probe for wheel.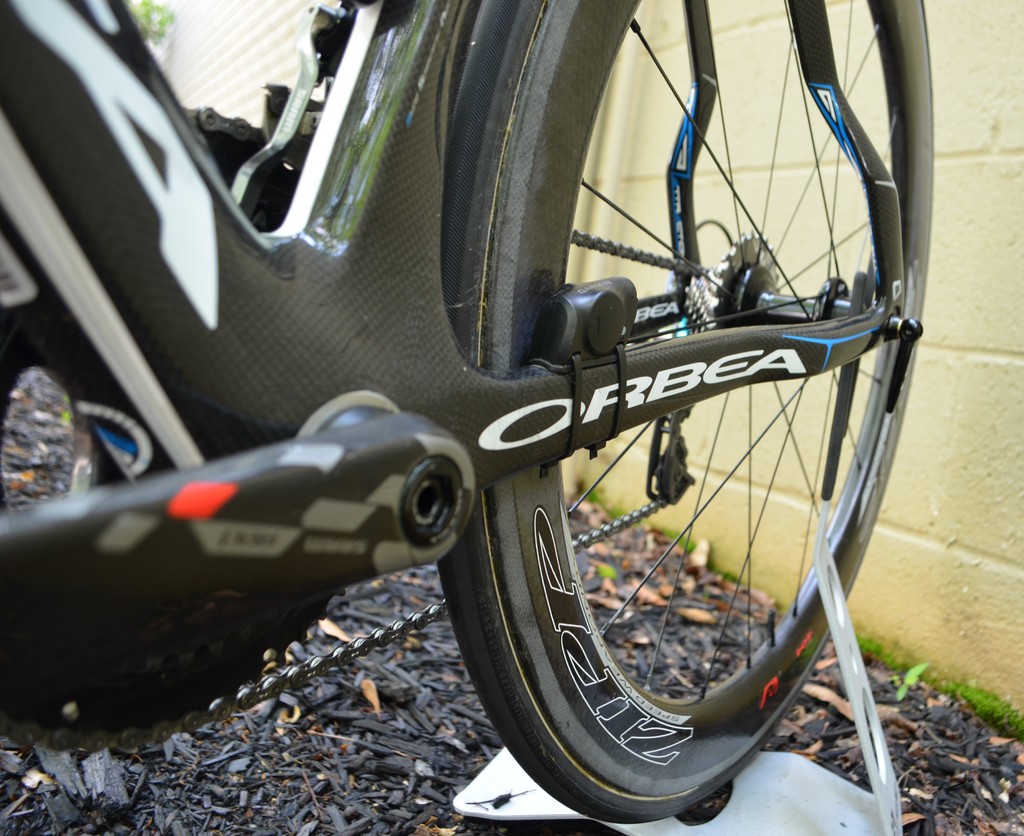
Probe result: 434 0 934 824.
